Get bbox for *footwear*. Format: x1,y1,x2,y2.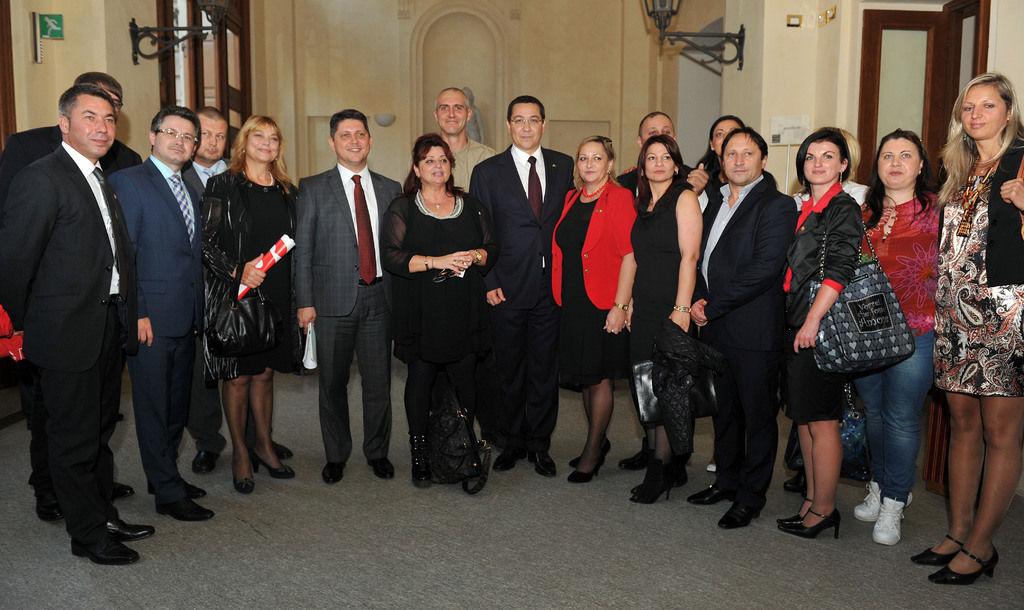
248,443,296,482.
